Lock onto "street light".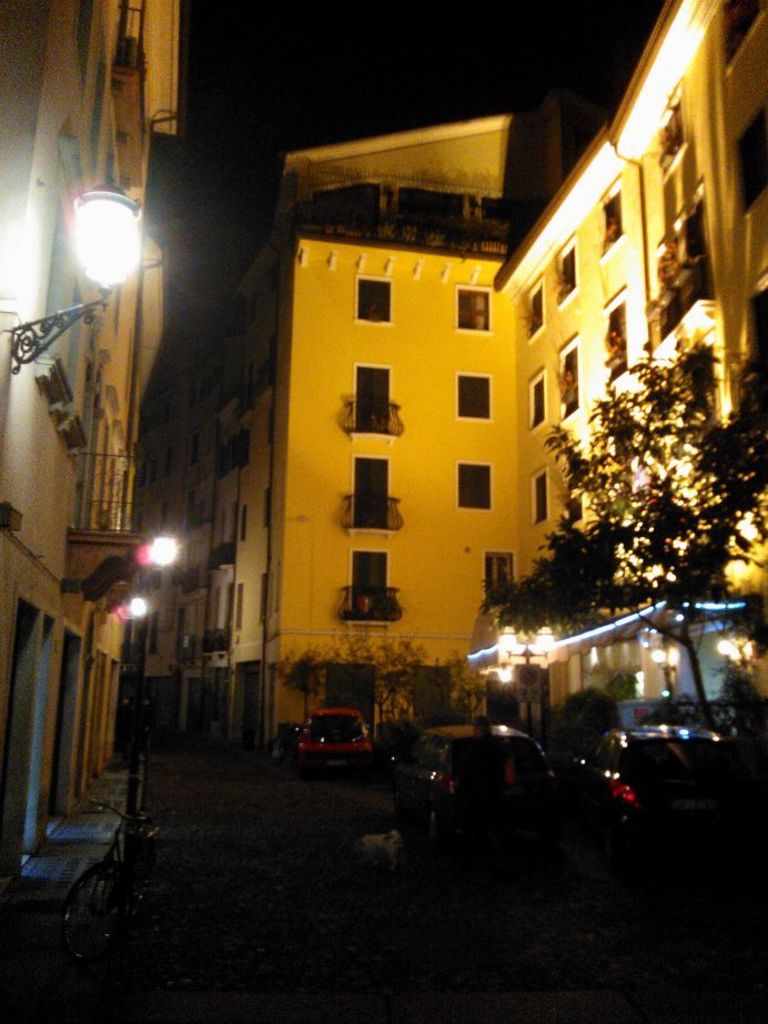
Locked: rect(71, 531, 188, 605).
